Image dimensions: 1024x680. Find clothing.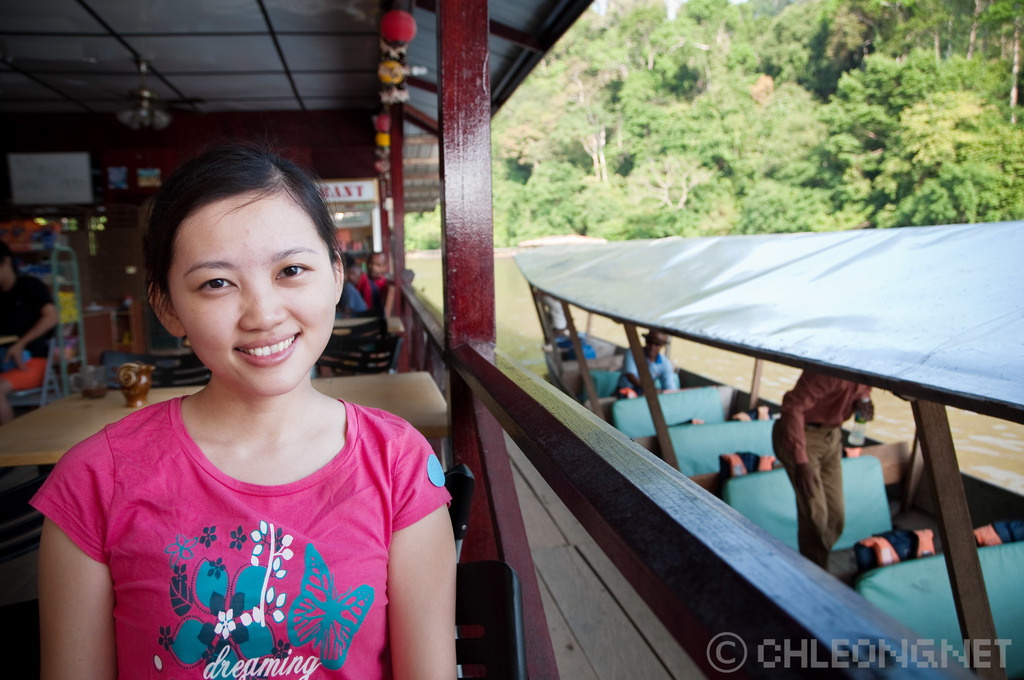
crop(770, 361, 871, 575).
